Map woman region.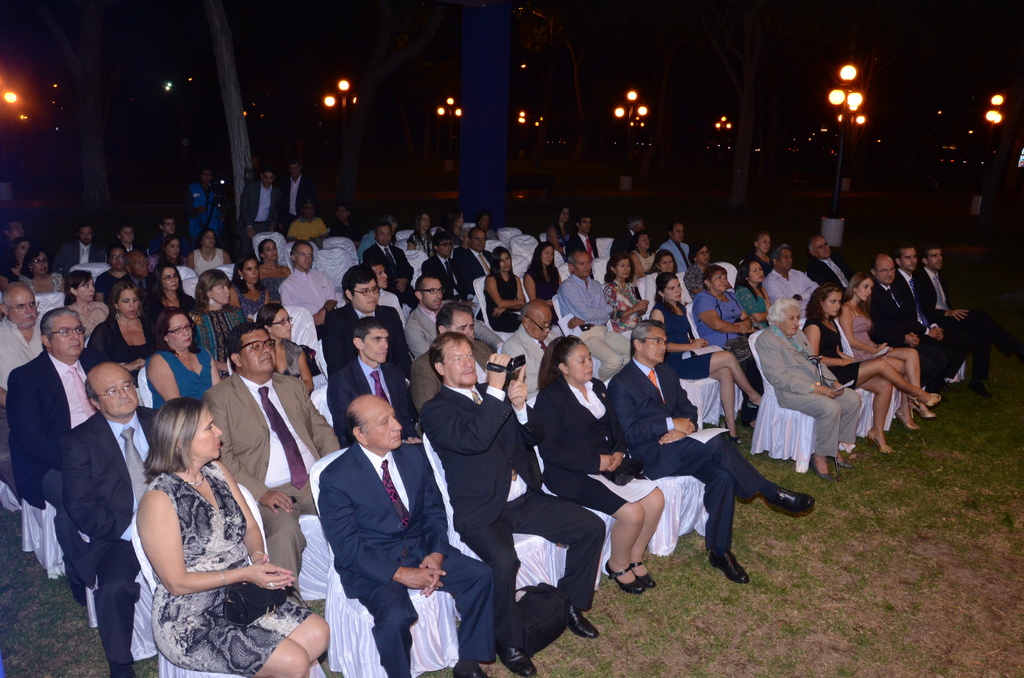
Mapped to <region>86, 280, 160, 367</region>.
